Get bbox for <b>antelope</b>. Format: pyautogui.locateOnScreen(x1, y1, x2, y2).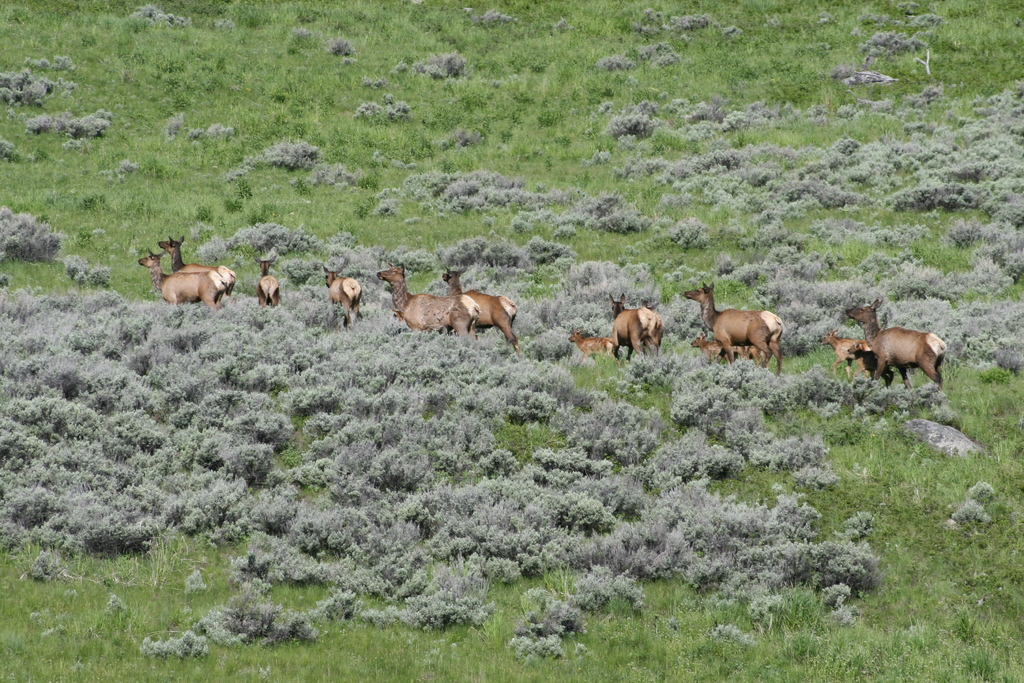
pyautogui.locateOnScreen(322, 260, 361, 325).
